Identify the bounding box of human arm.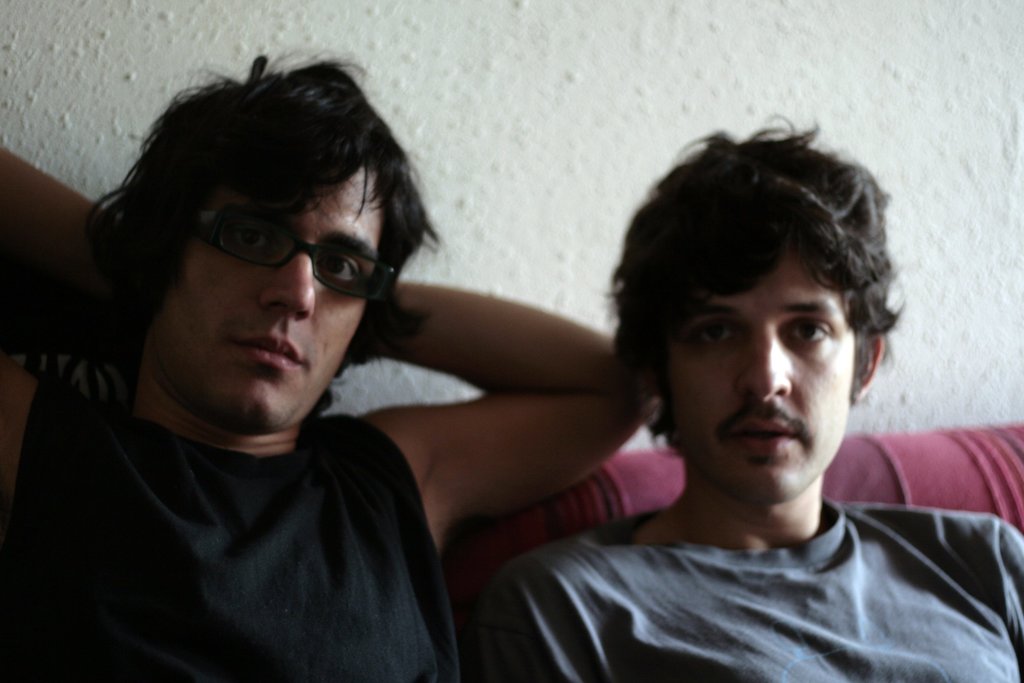
329, 236, 677, 568.
